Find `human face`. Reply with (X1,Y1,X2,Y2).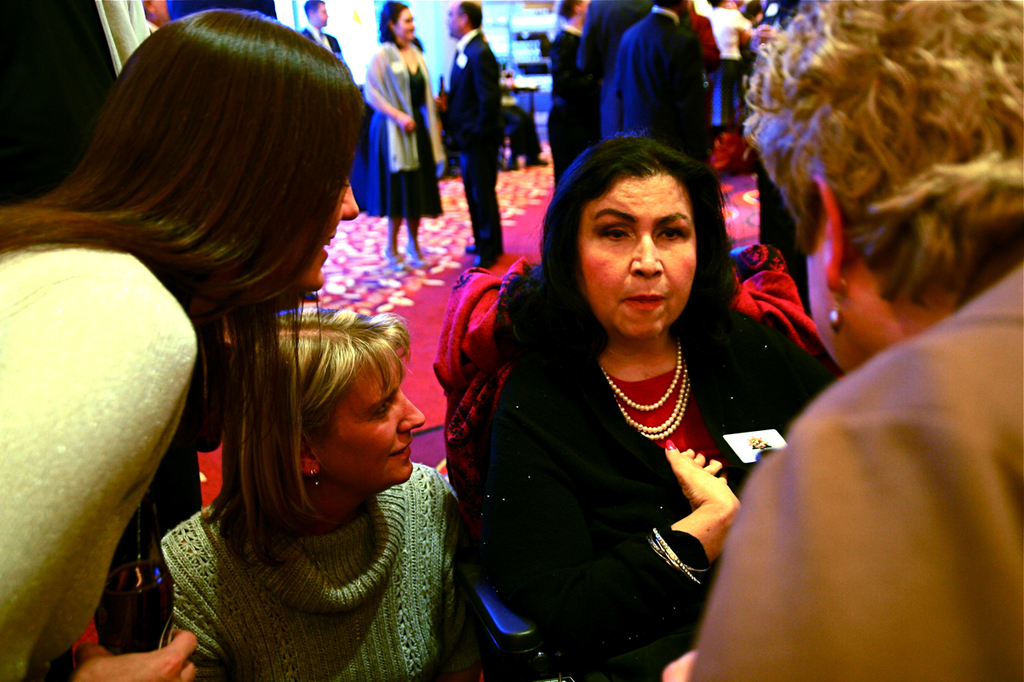
(318,5,329,29).
